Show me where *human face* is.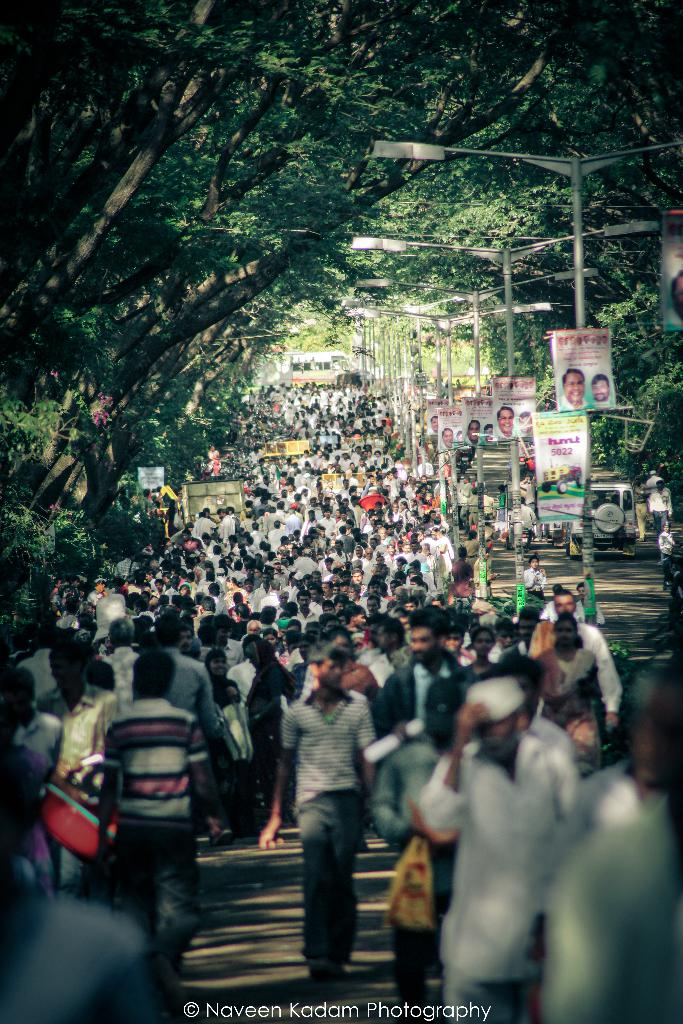
*human face* is at select_region(497, 410, 513, 432).
